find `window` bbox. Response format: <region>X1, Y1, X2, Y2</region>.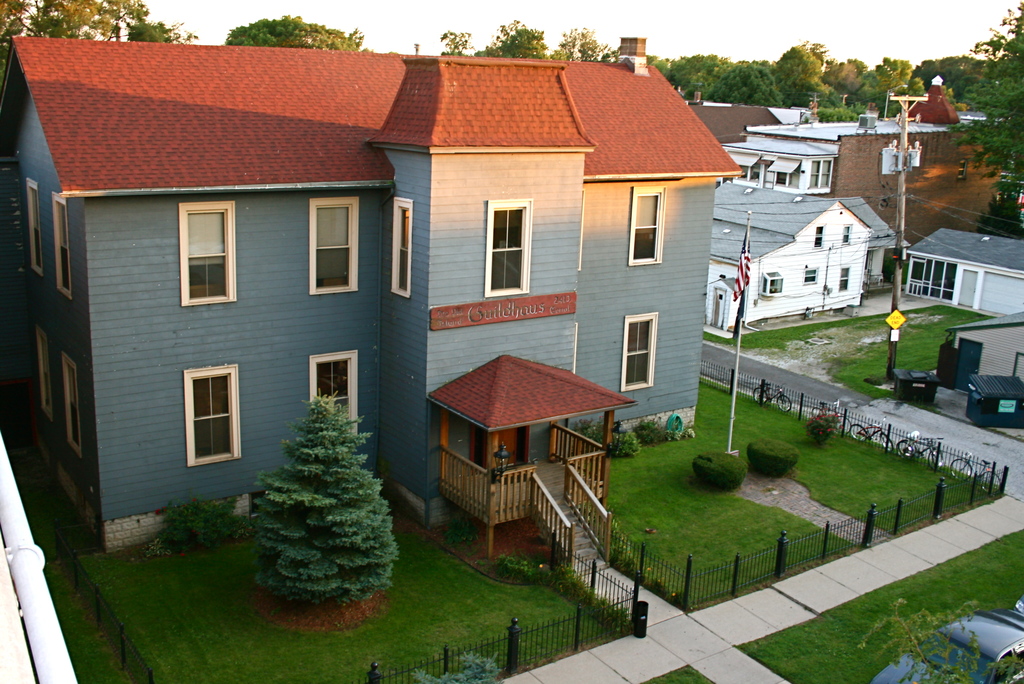
<region>620, 313, 655, 392</region>.
